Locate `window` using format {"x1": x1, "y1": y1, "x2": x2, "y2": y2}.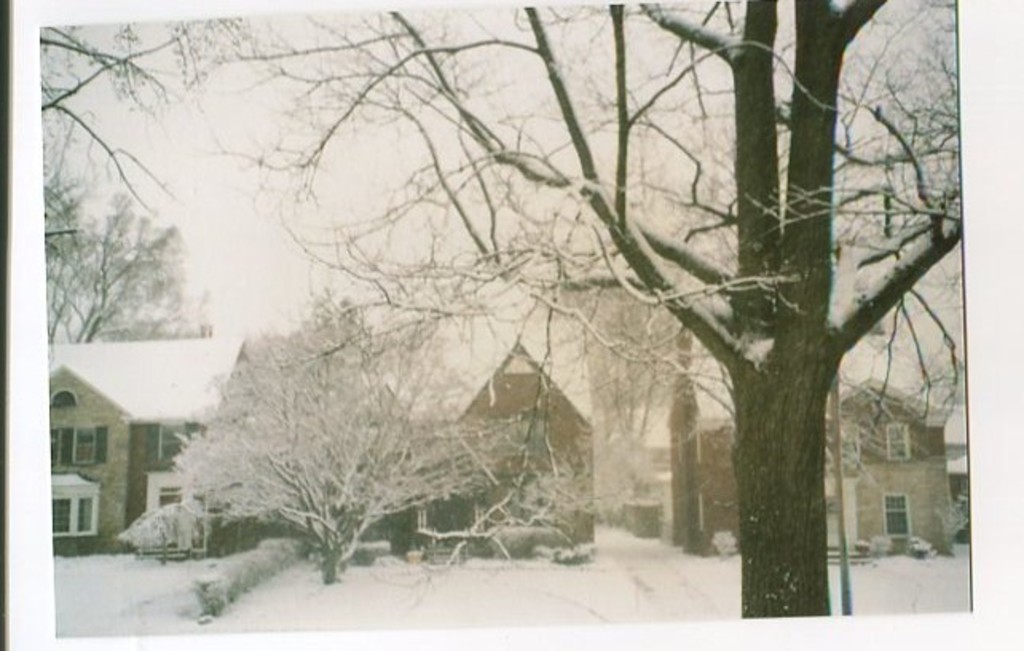
{"x1": 69, "y1": 426, "x2": 97, "y2": 463}.
